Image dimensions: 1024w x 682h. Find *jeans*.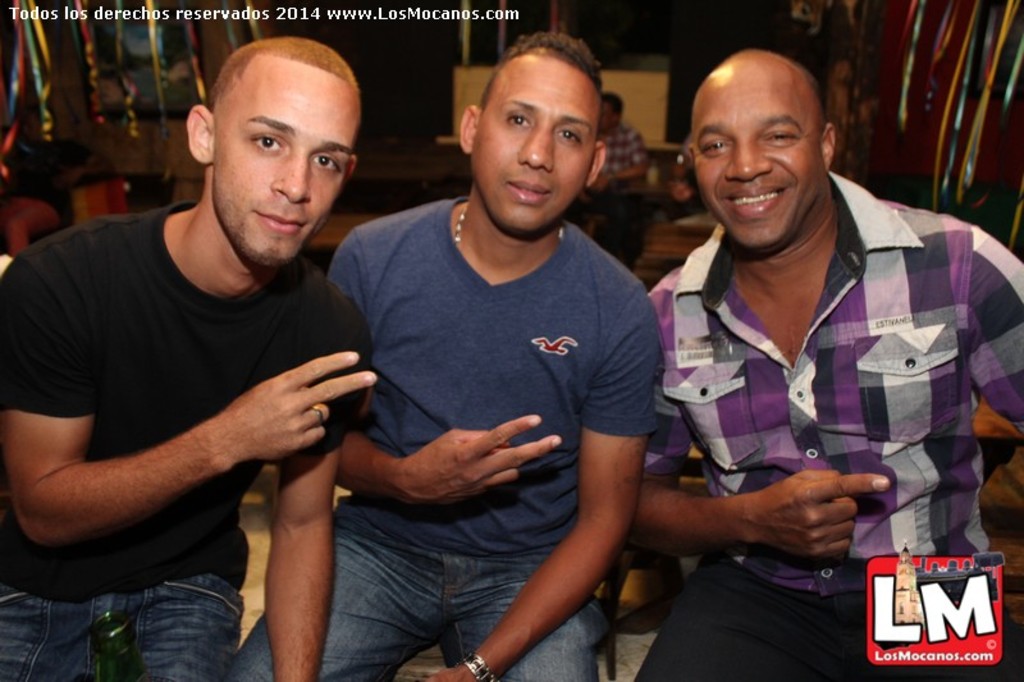
locate(632, 543, 1014, 681).
